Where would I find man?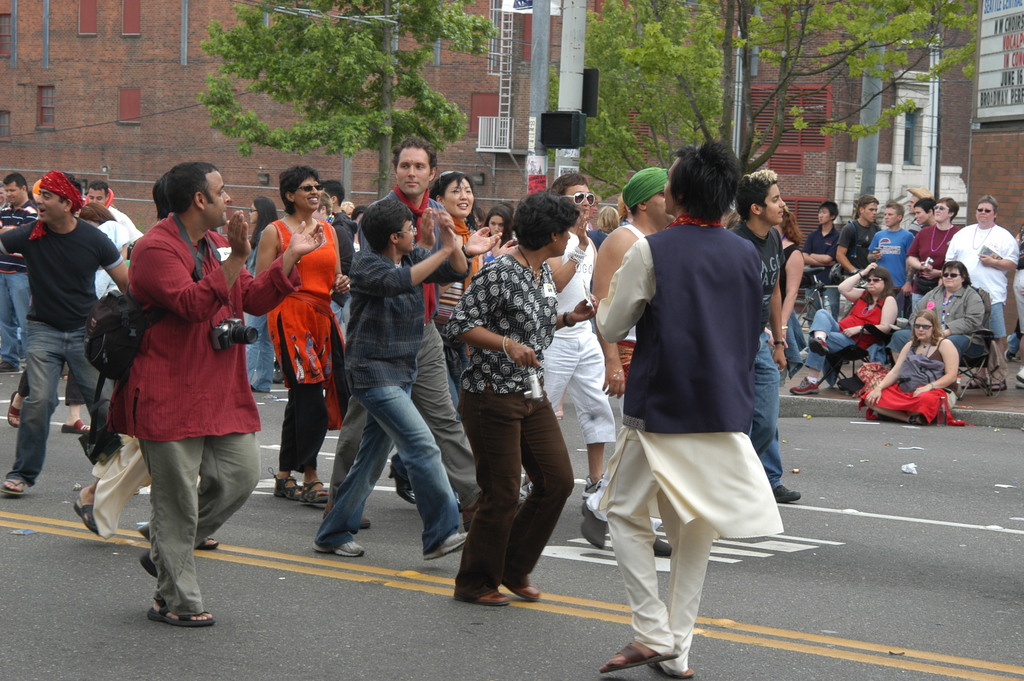
At rect(92, 183, 136, 227).
